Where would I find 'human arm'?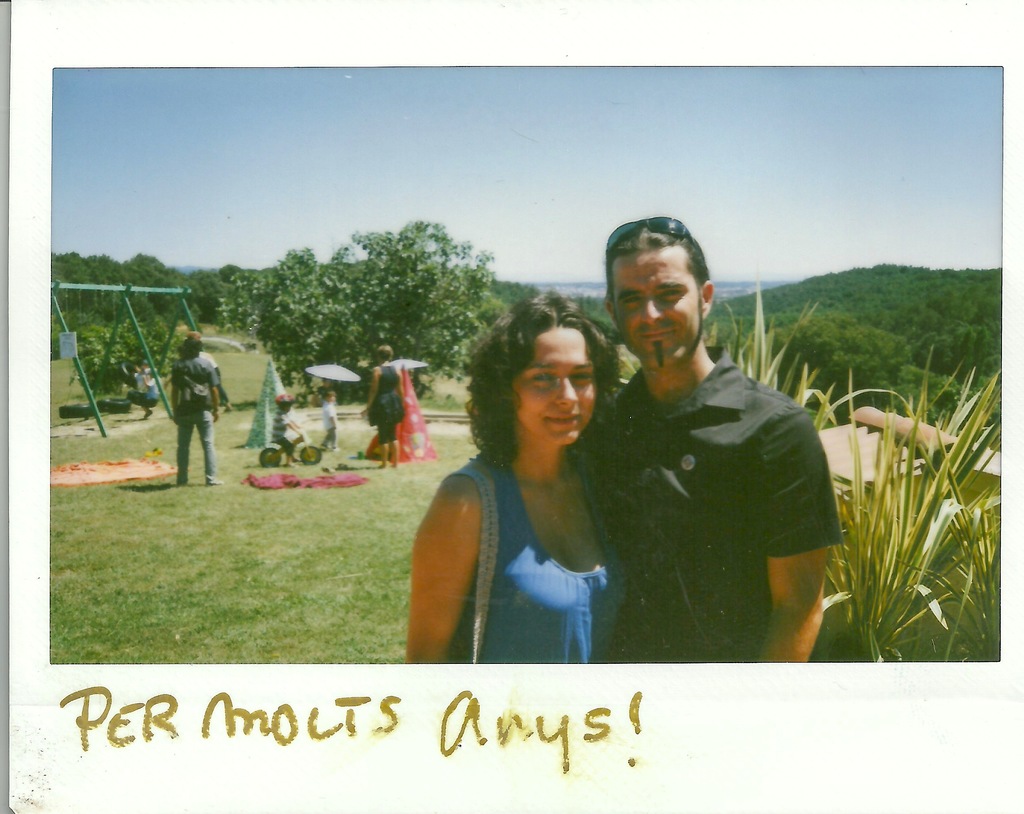
At [left=166, top=359, right=180, bottom=435].
